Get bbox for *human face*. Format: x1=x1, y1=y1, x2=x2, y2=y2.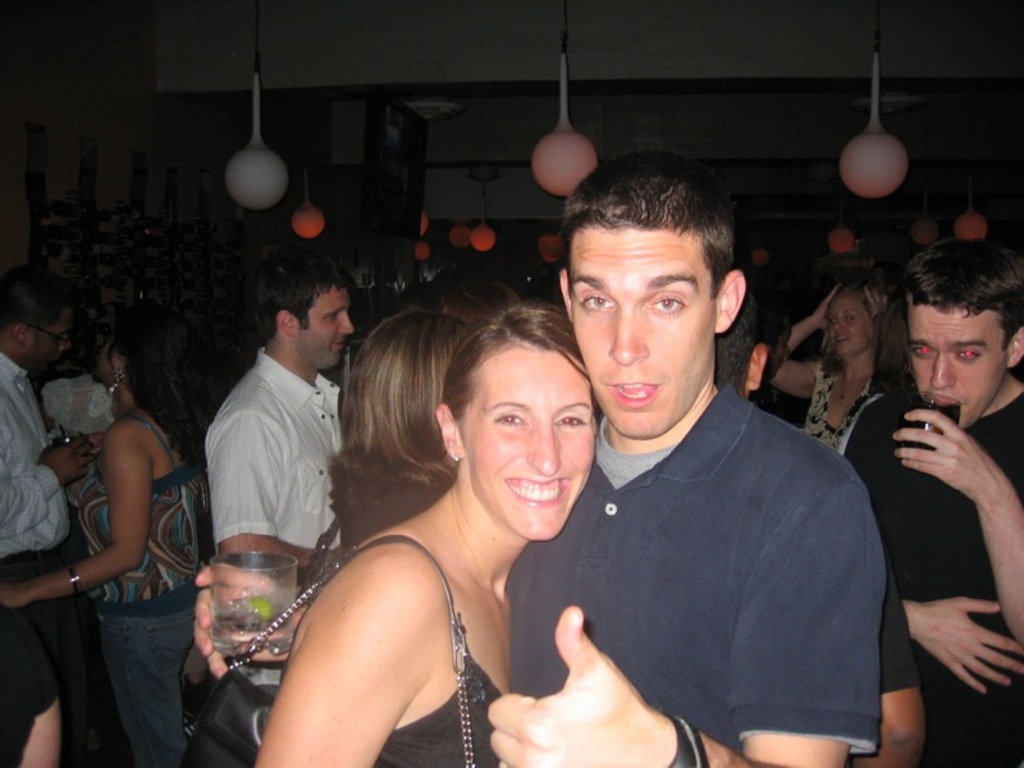
x1=465, y1=351, x2=599, y2=549.
